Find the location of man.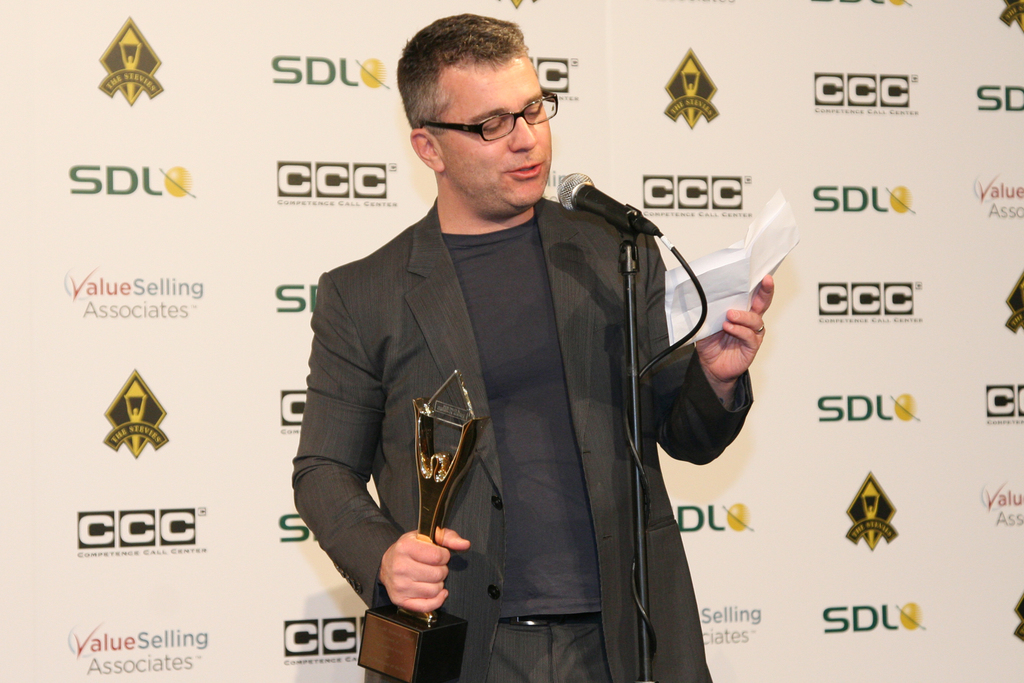
Location: l=259, t=35, r=775, b=652.
